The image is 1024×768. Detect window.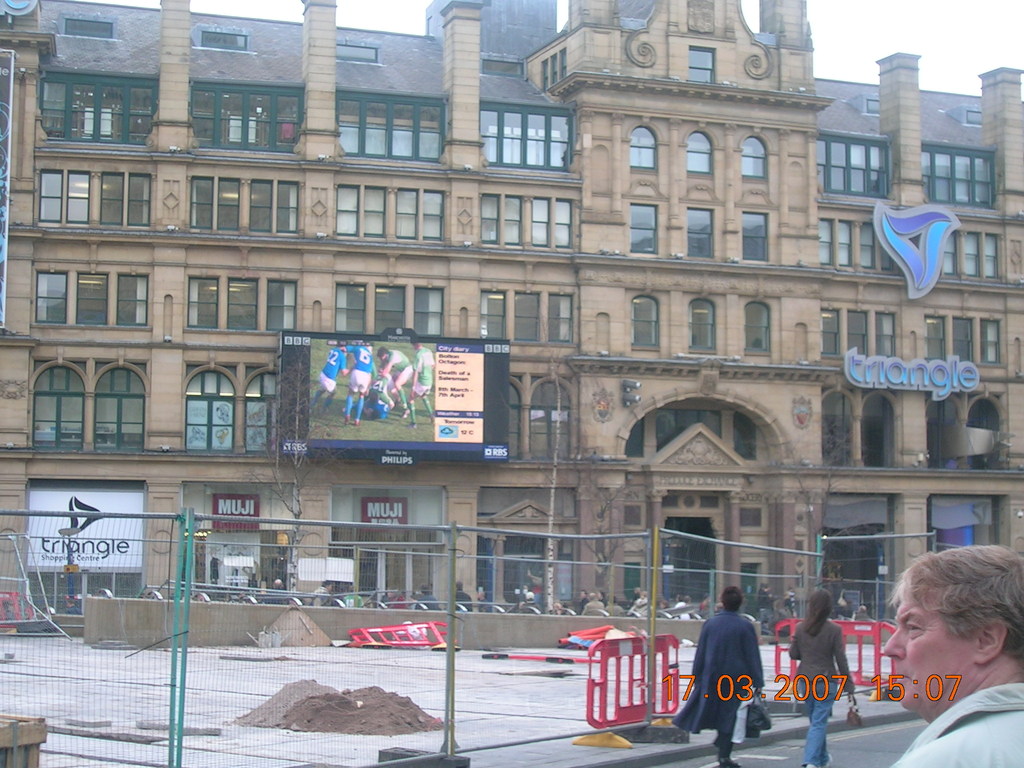
Detection: [632,206,657,260].
